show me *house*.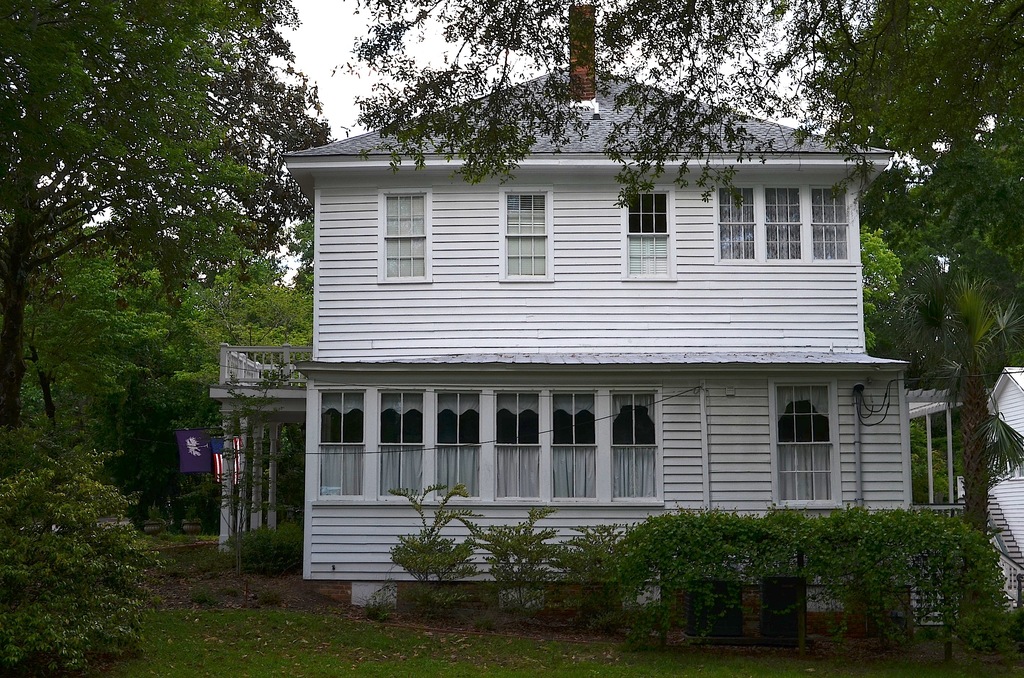
*house* is here: (x1=205, y1=0, x2=979, y2=635).
